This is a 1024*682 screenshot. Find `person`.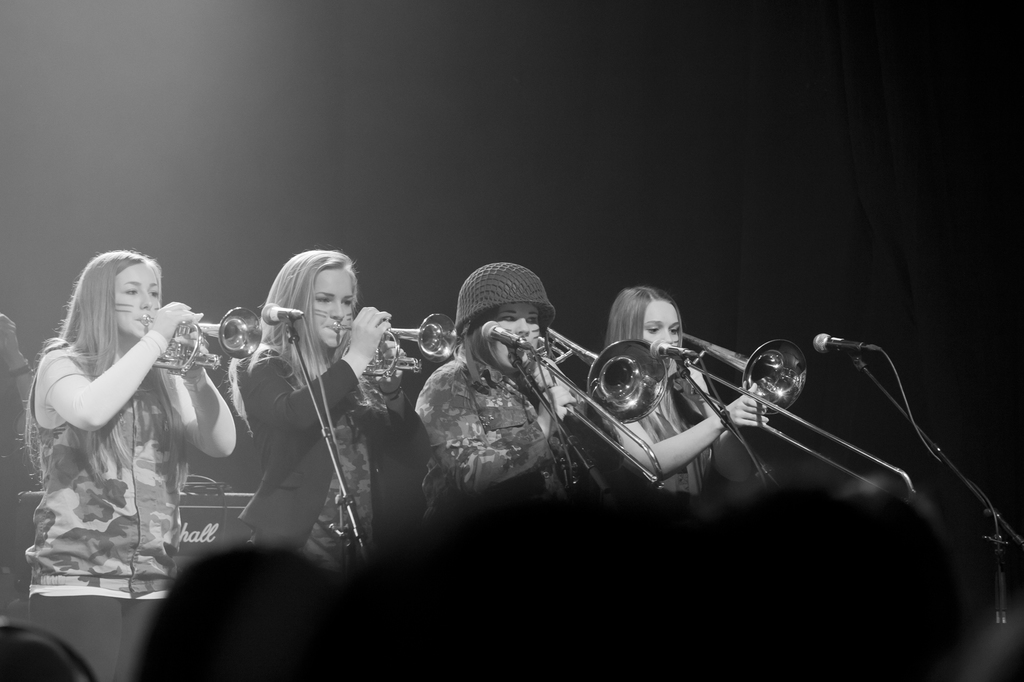
Bounding box: {"left": 244, "top": 251, "right": 417, "bottom": 575}.
